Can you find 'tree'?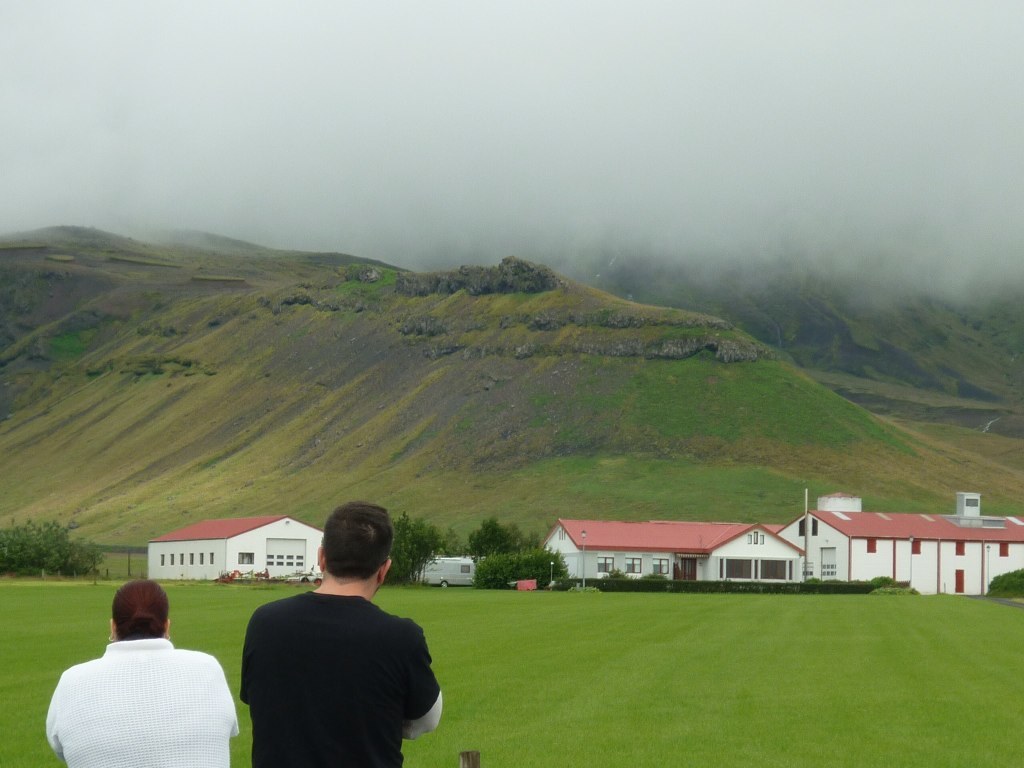
Yes, bounding box: (379, 511, 444, 588).
